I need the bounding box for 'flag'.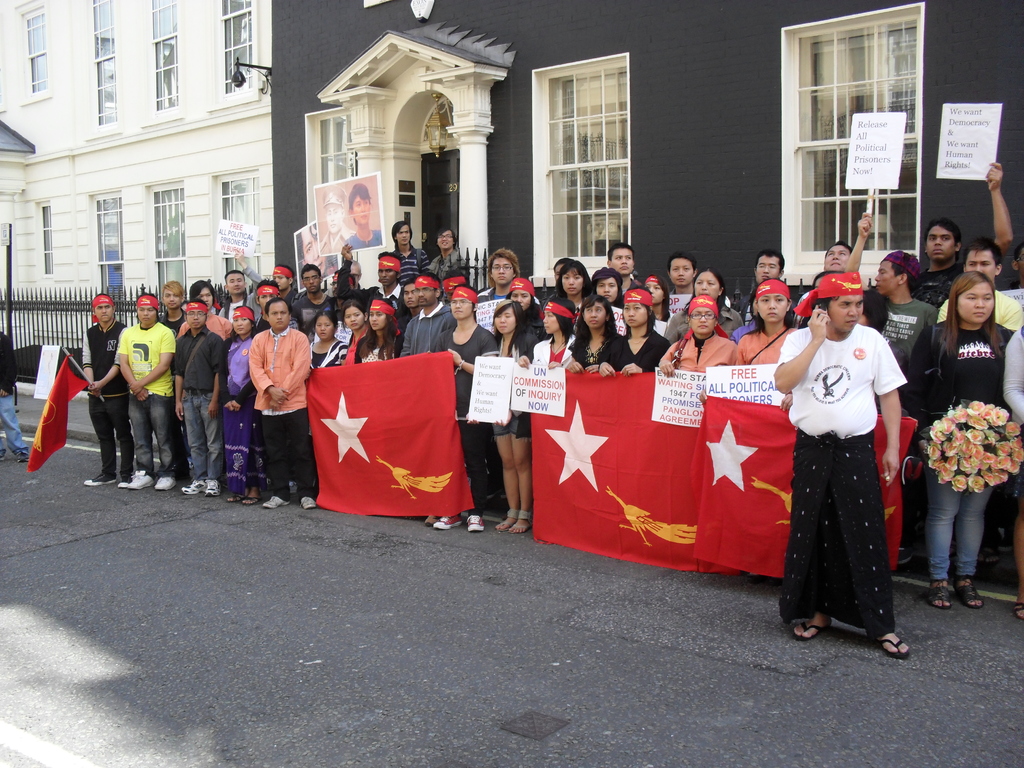
Here it is: left=693, top=390, right=914, bottom=590.
